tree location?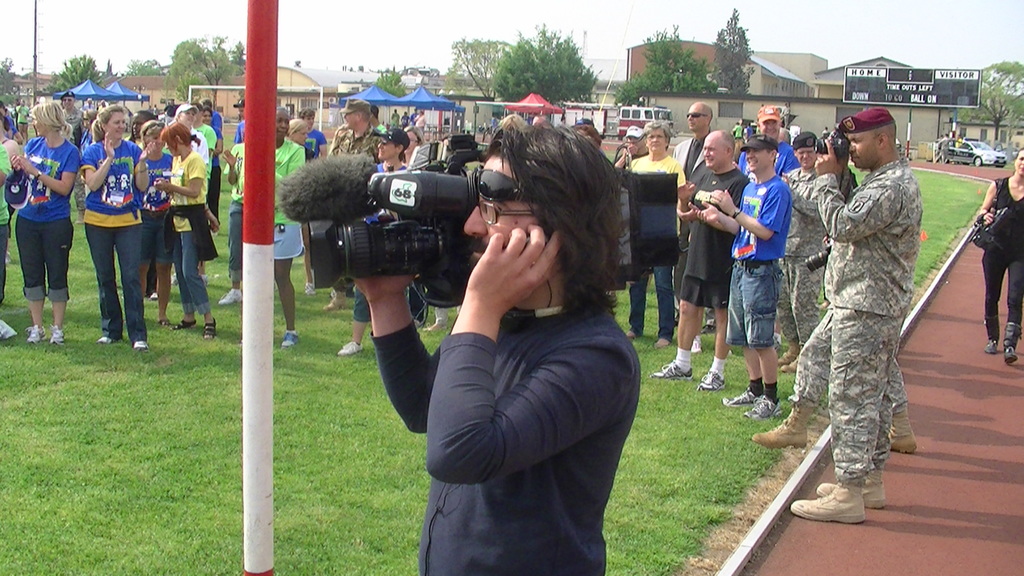
{"left": 127, "top": 60, "right": 171, "bottom": 76}
